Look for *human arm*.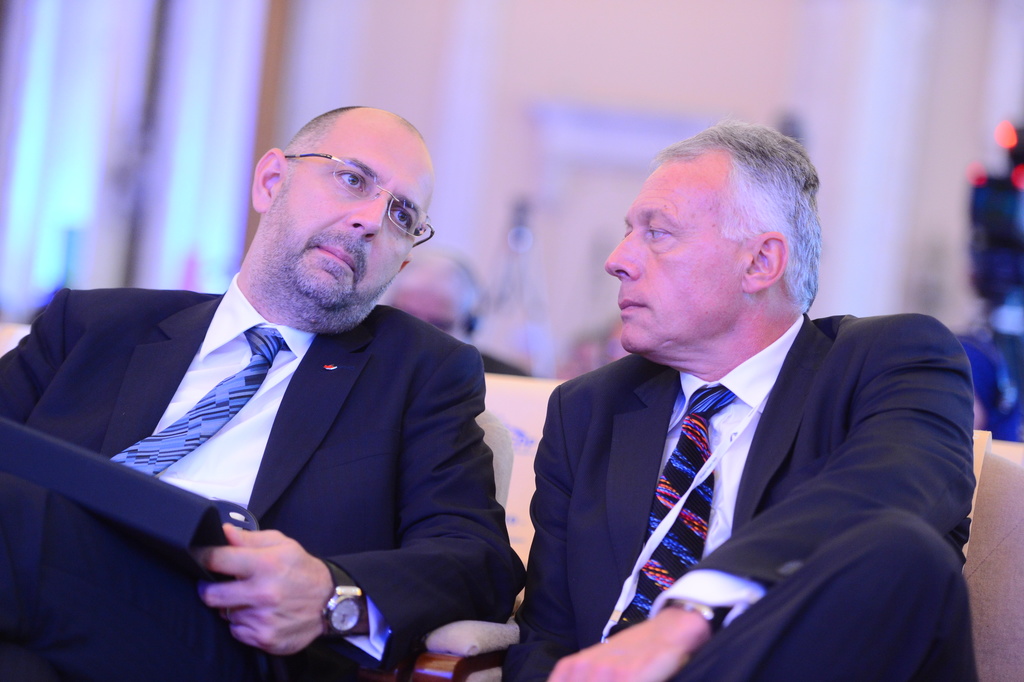
Found: 1 281 90 425.
